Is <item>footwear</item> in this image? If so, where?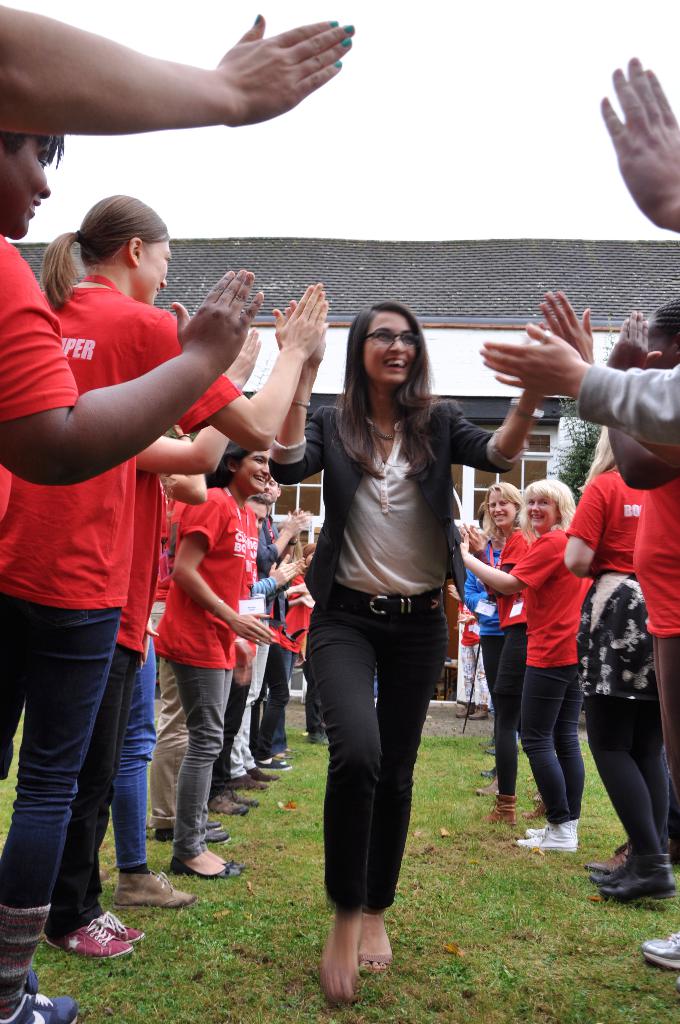
Yes, at x1=49 y1=920 x2=133 y2=963.
